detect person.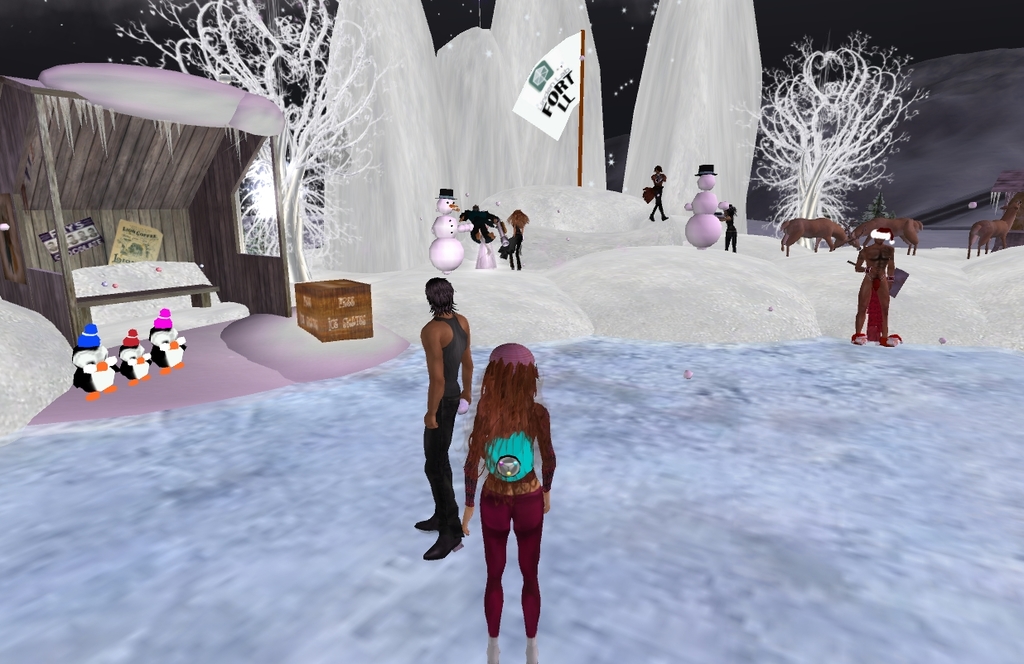
Detected at [640,162,669,224].
